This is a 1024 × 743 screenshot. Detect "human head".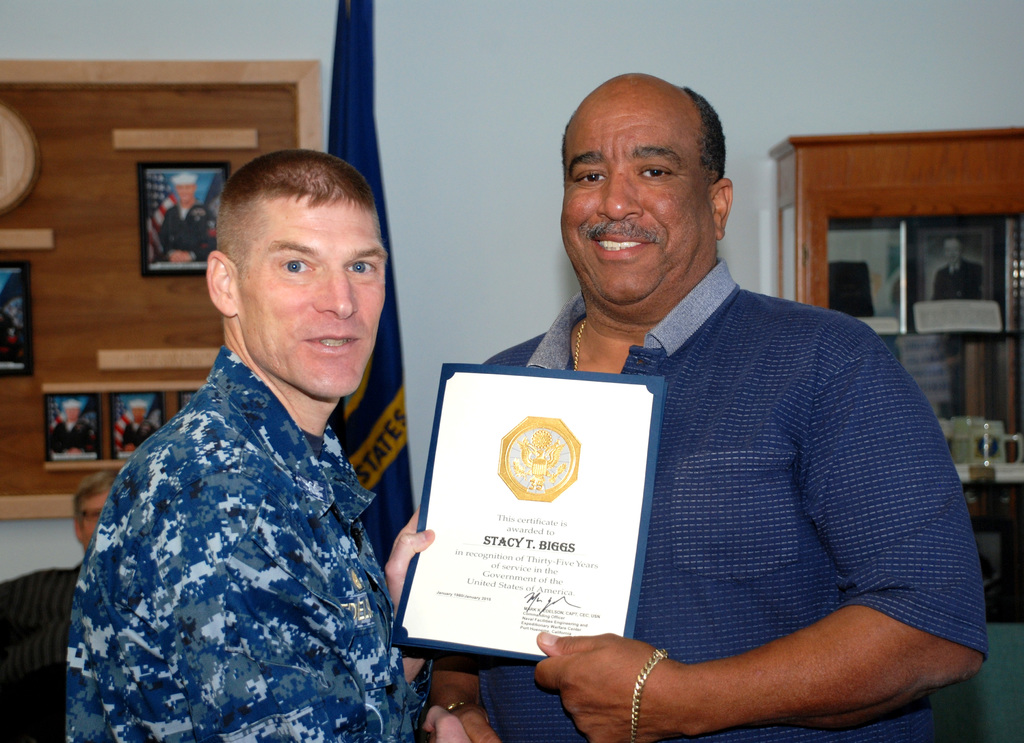
Rect(559, 72, 735, 321).
